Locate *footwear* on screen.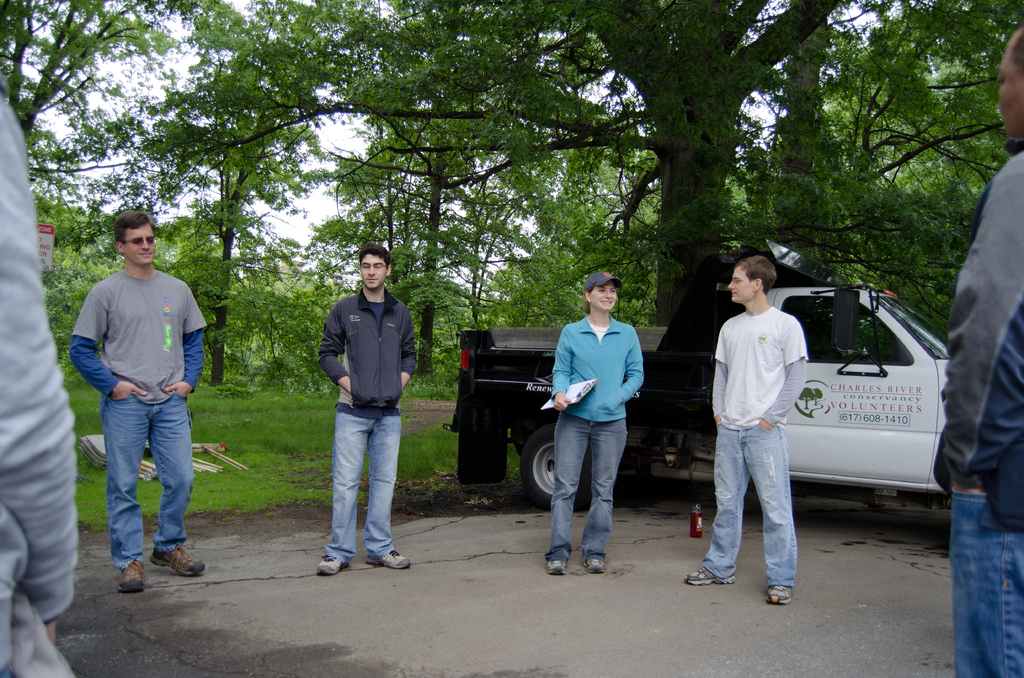
On screen at 582, 559, 605, 575.
